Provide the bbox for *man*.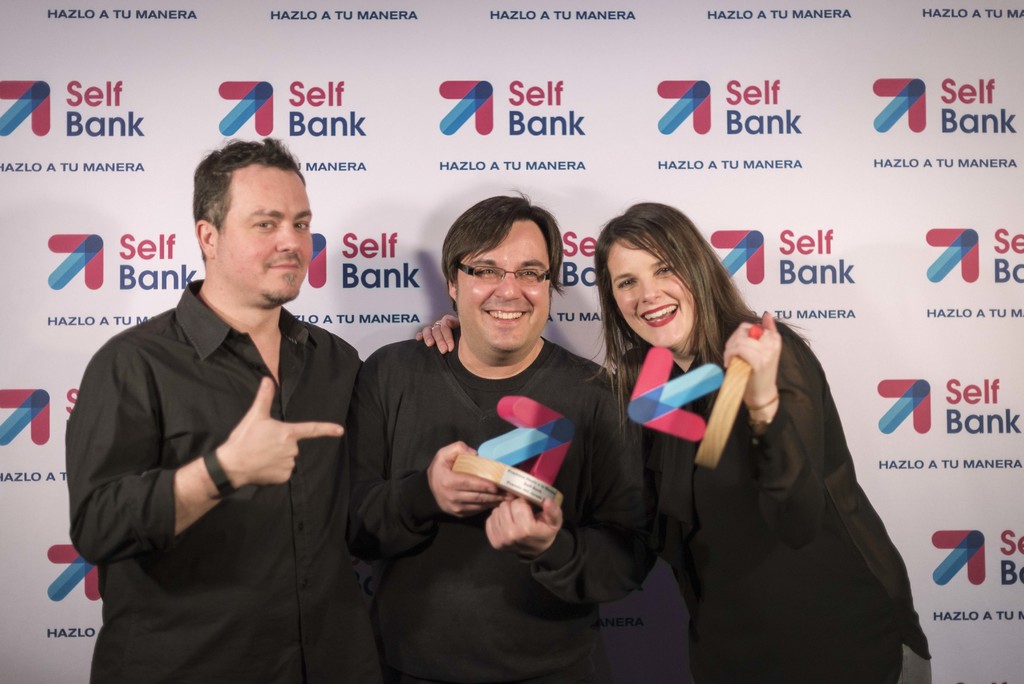
339:194:639:683.
